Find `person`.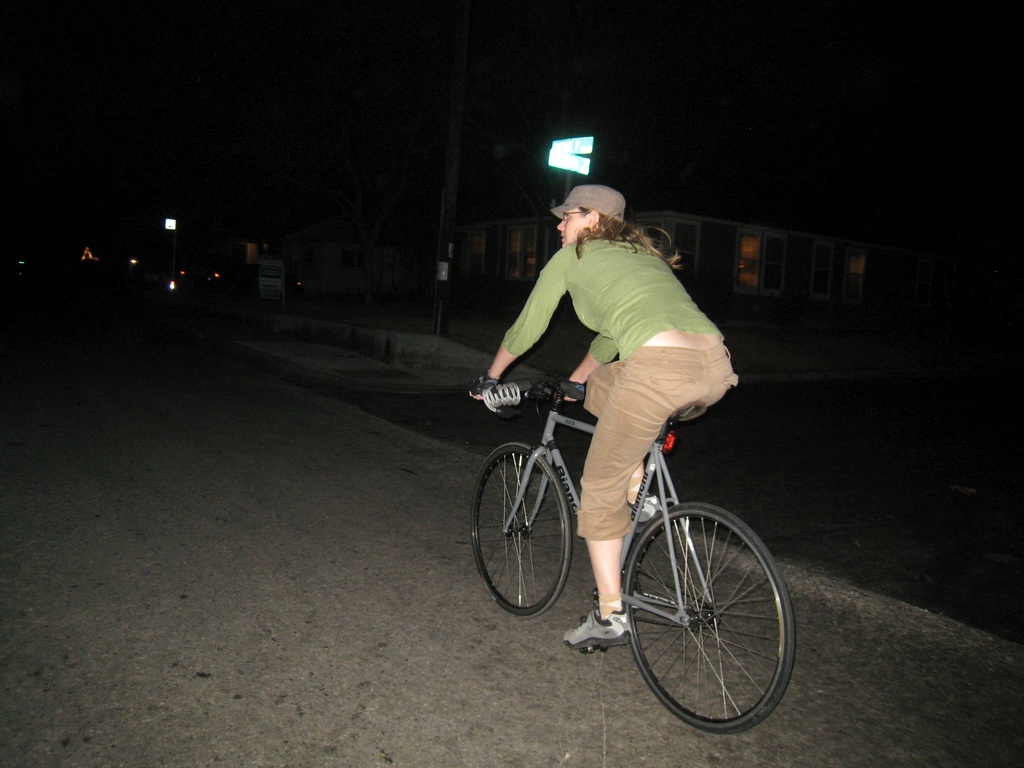
bbox=(479, 192, 748, 680).
